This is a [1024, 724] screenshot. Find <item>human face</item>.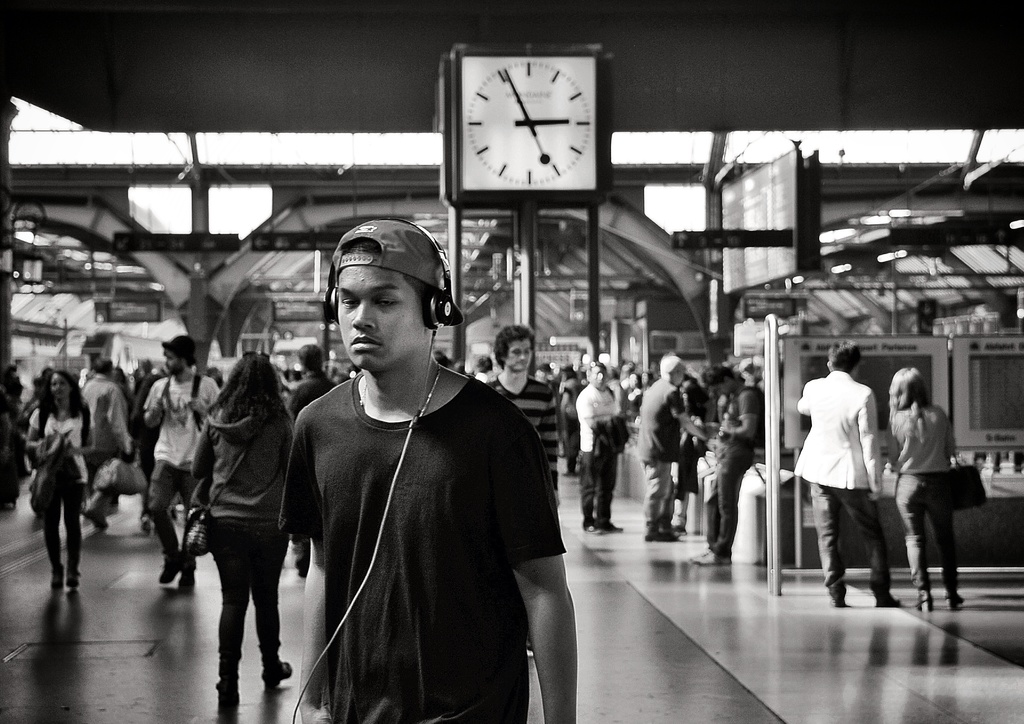
Bounding box: (left=507, top=338, right=533, bottom=376).
